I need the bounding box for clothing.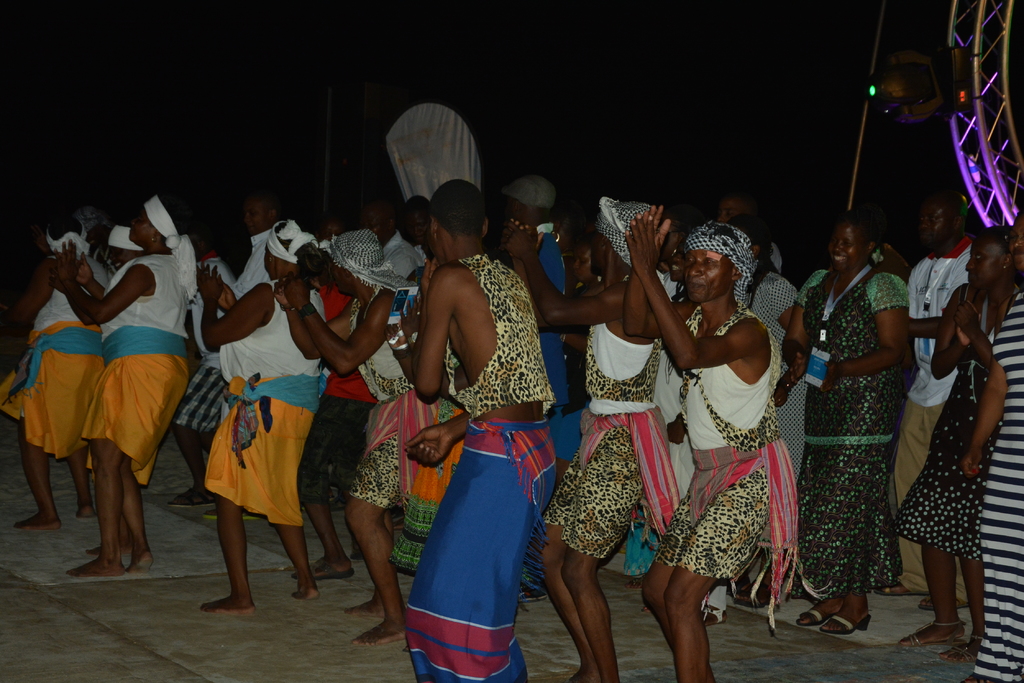
Here it is: bbox(646, 293, 845, 638).
